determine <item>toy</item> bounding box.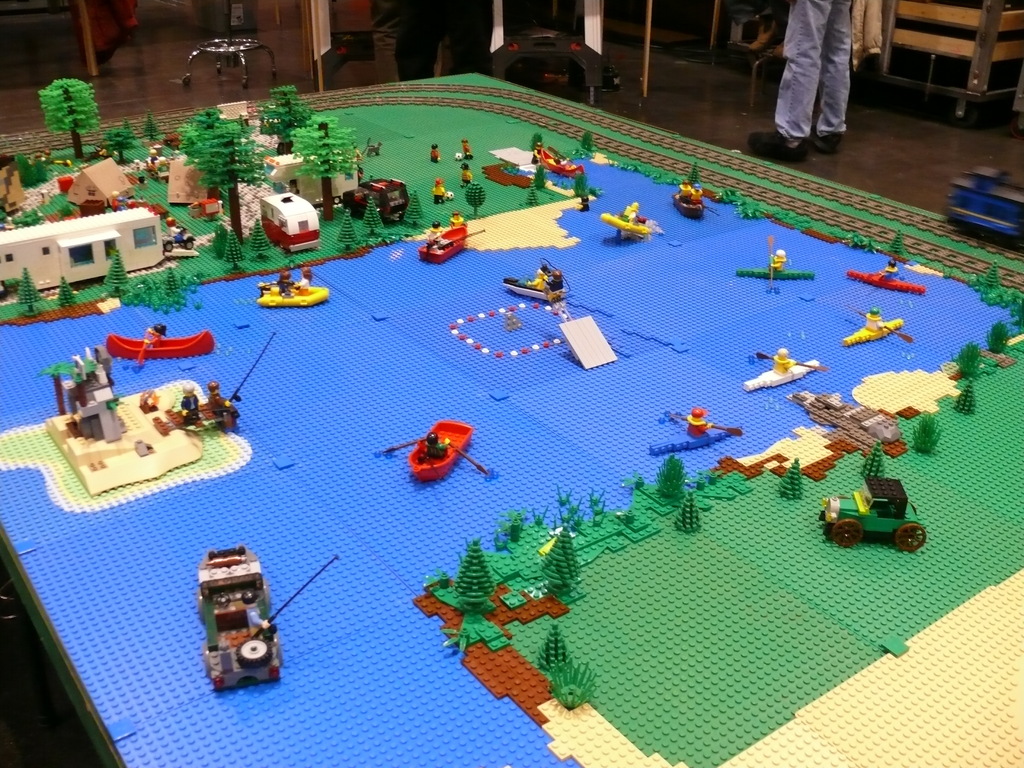
Determined: {"x1": 565, "y1": 167, "x2": 600, "y2": 202}.
